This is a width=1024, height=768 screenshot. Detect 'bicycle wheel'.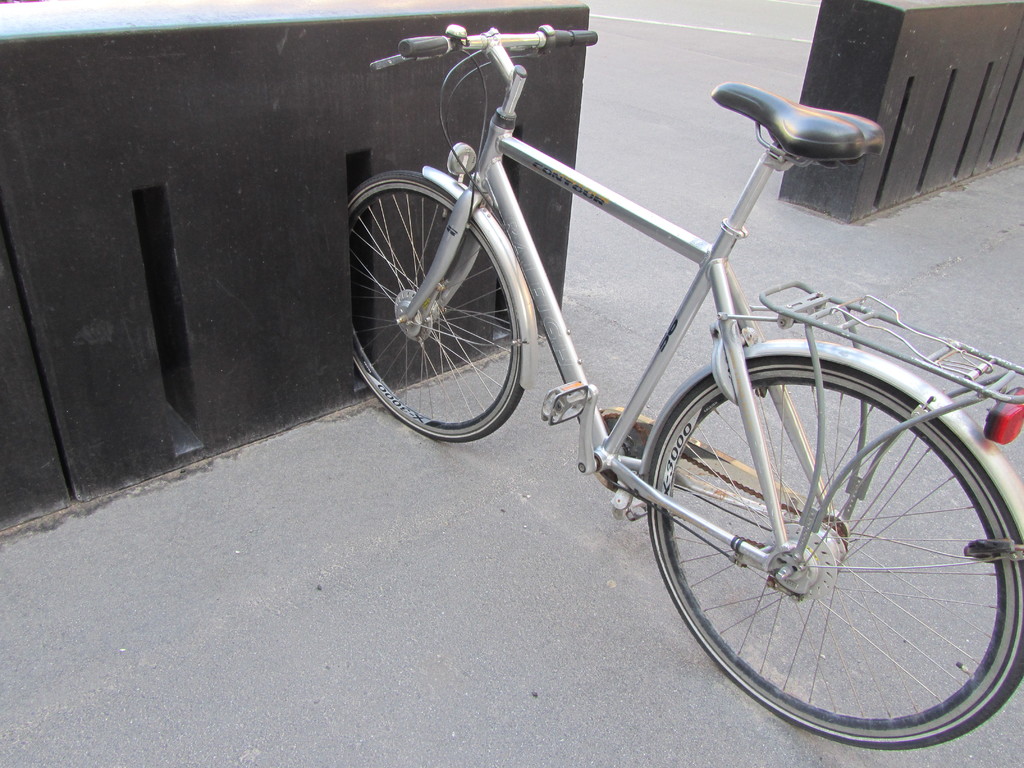
select_region(352, 167, 532, 461).
